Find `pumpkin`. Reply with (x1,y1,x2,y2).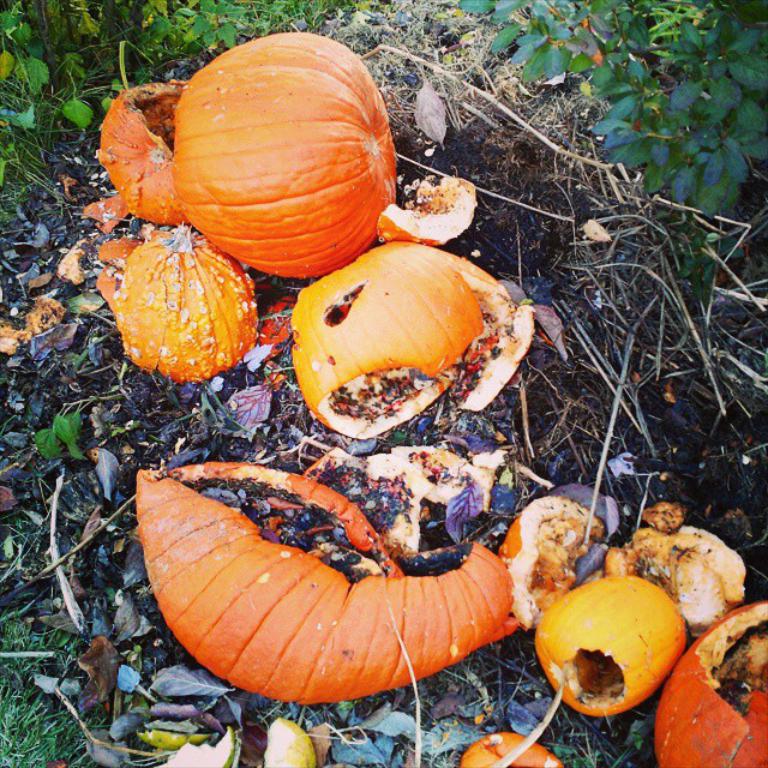
(97,78,187,227).
